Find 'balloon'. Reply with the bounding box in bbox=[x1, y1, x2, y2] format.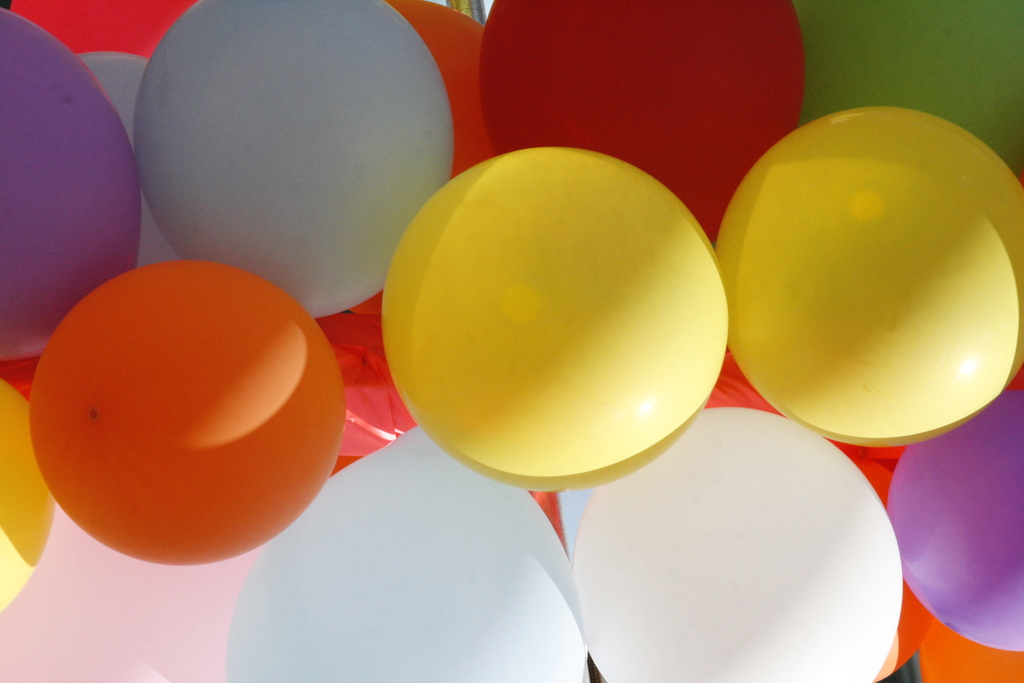
bbox=[923, 621, 1023, 682].
